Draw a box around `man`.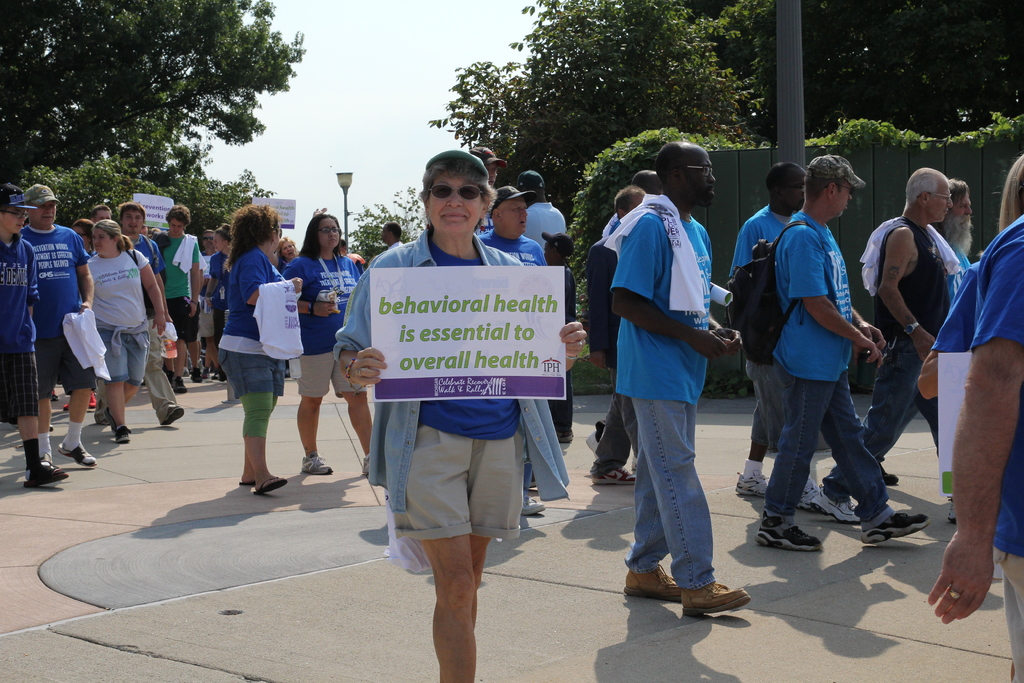
rect(811, 167, 956, 523).
